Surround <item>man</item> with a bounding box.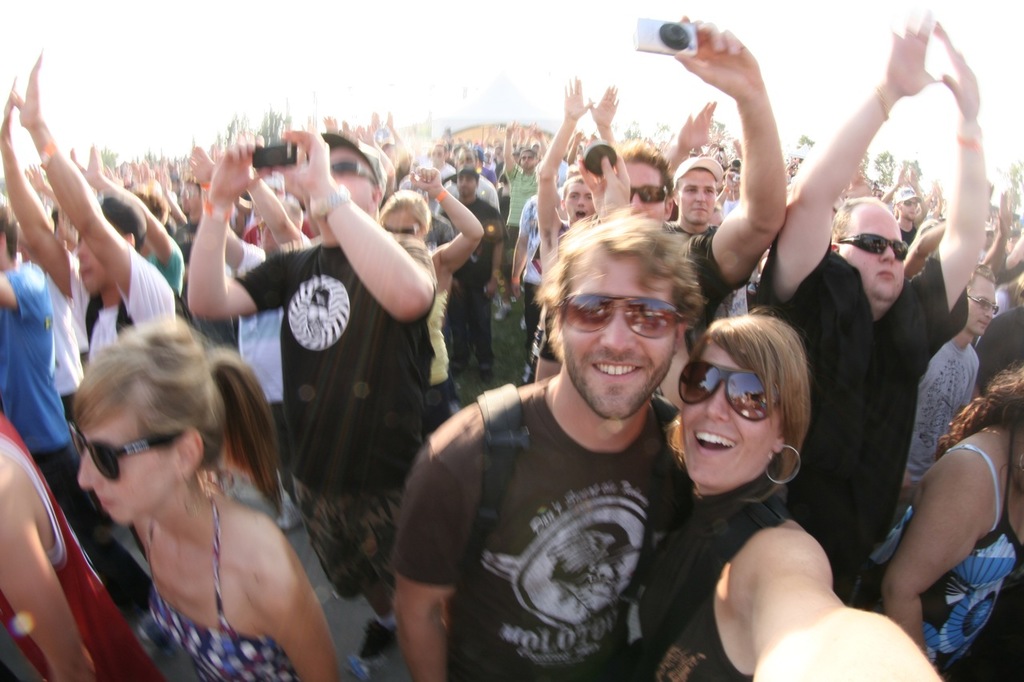
l=395, t=212, r=718, b=681.
